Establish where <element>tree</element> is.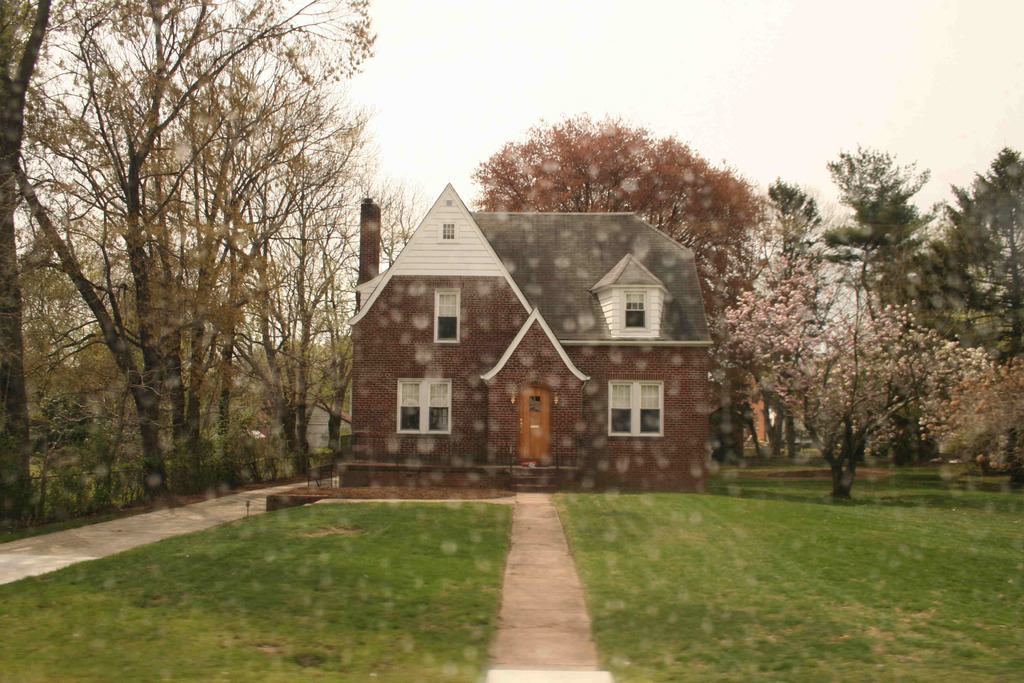
Established at (x1=916, y1=143, x2=1023, y2=495).
